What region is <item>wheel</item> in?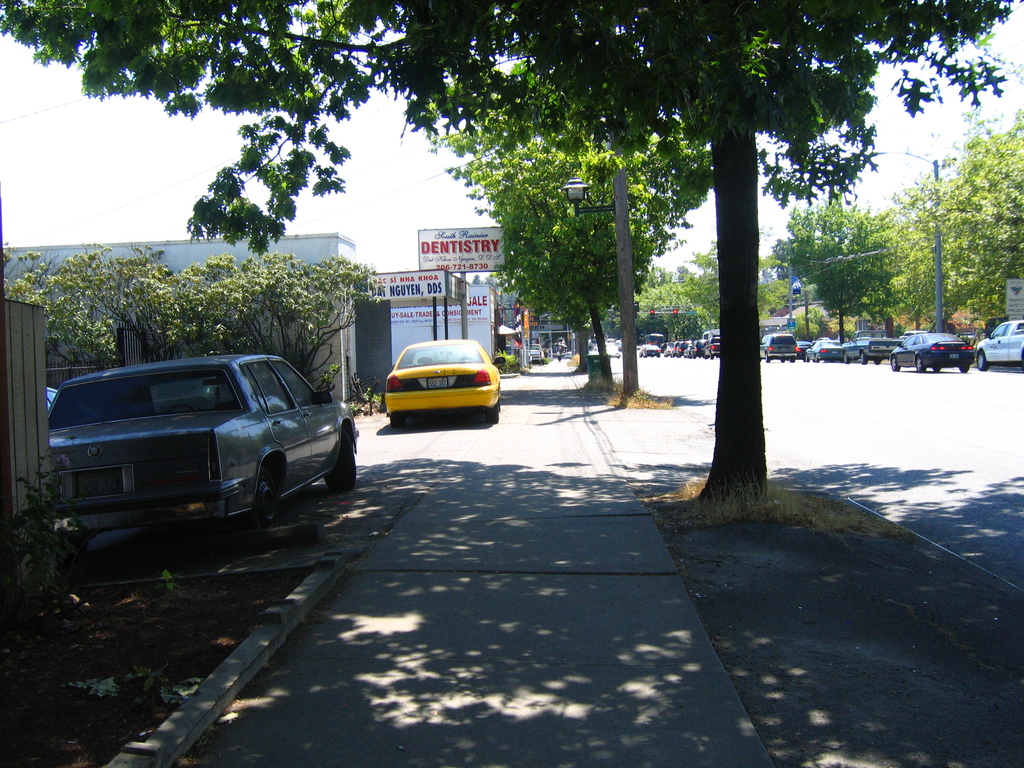
{"left": 767, "top": 351, "right": 771, "bottom": 361}.
